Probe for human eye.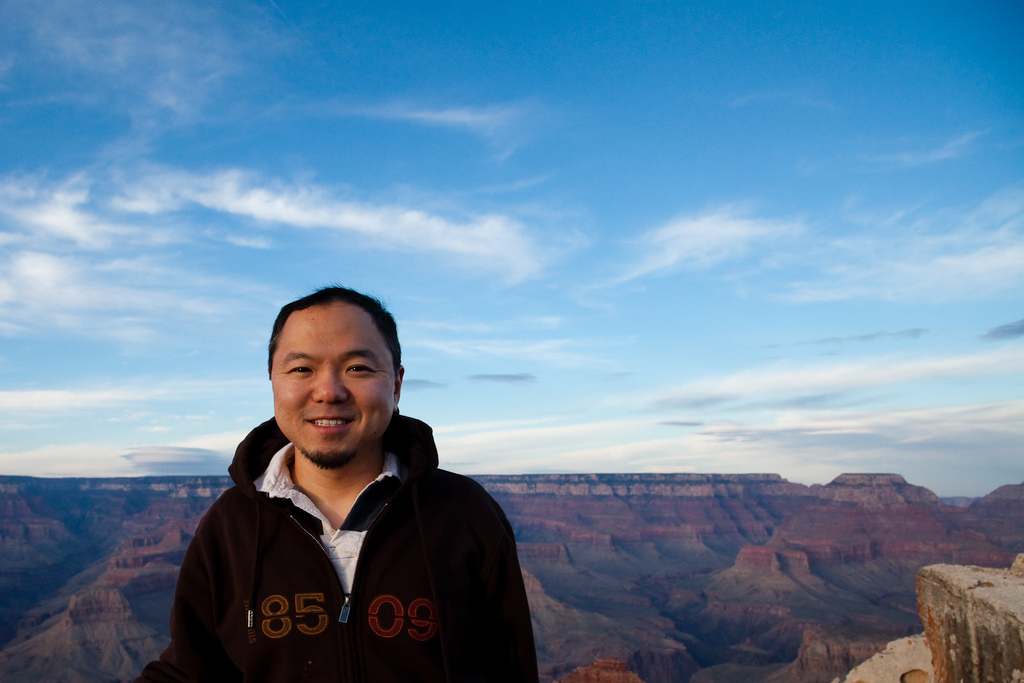
Probe result: detection(342, 360, 376, 376).
